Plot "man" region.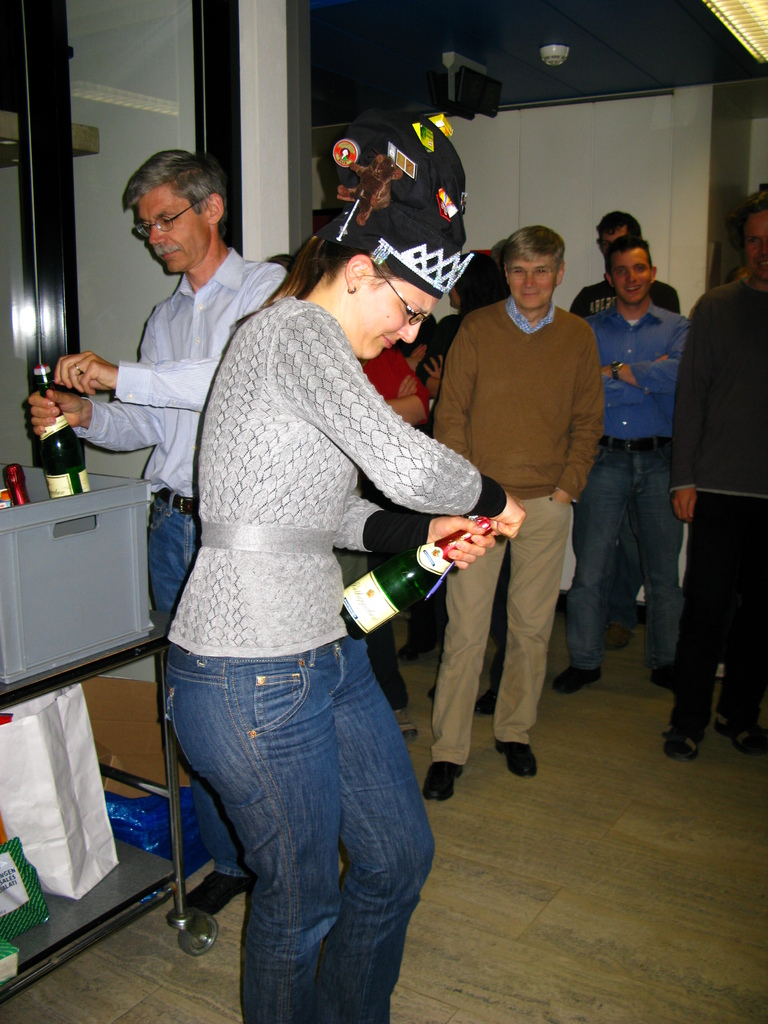
Plotted at l=568, t=209, r=675, b=641.
